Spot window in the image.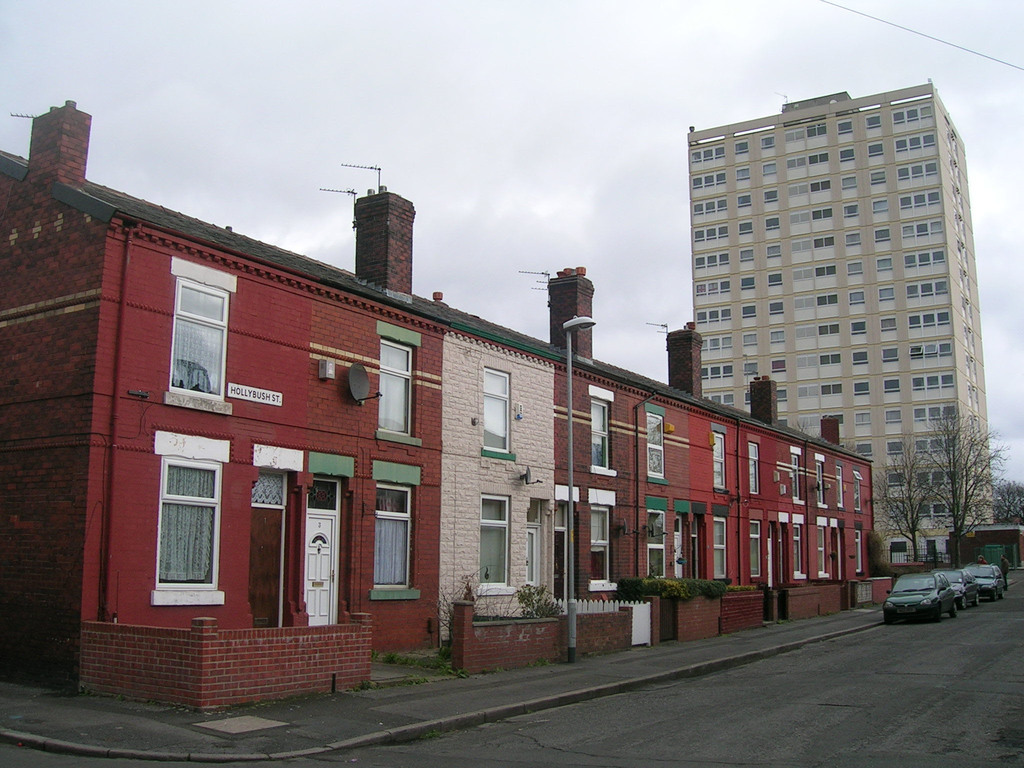
window found at pyautogui.locateOnScreen(870, 167, 884, 188).
